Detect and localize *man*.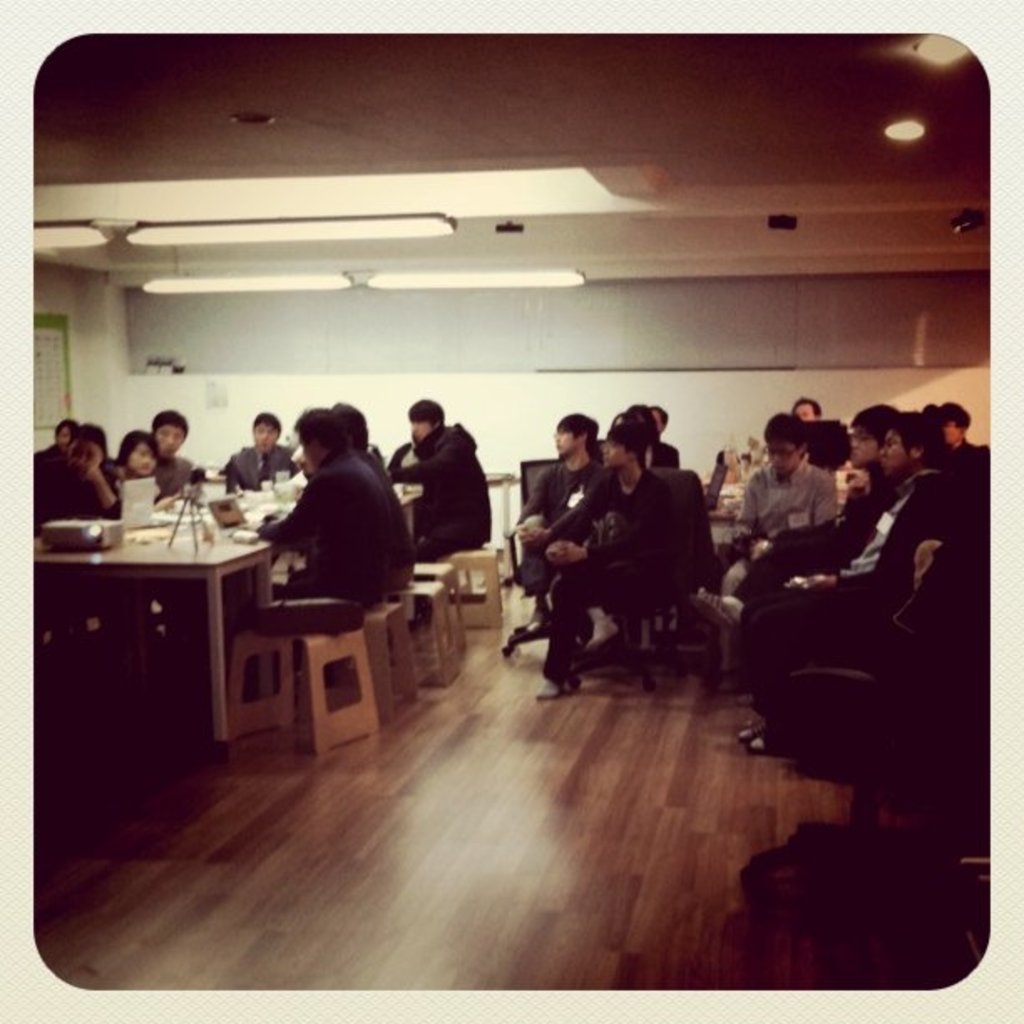
Localized at x1=144, y1=402, x2=211, y2=490.
